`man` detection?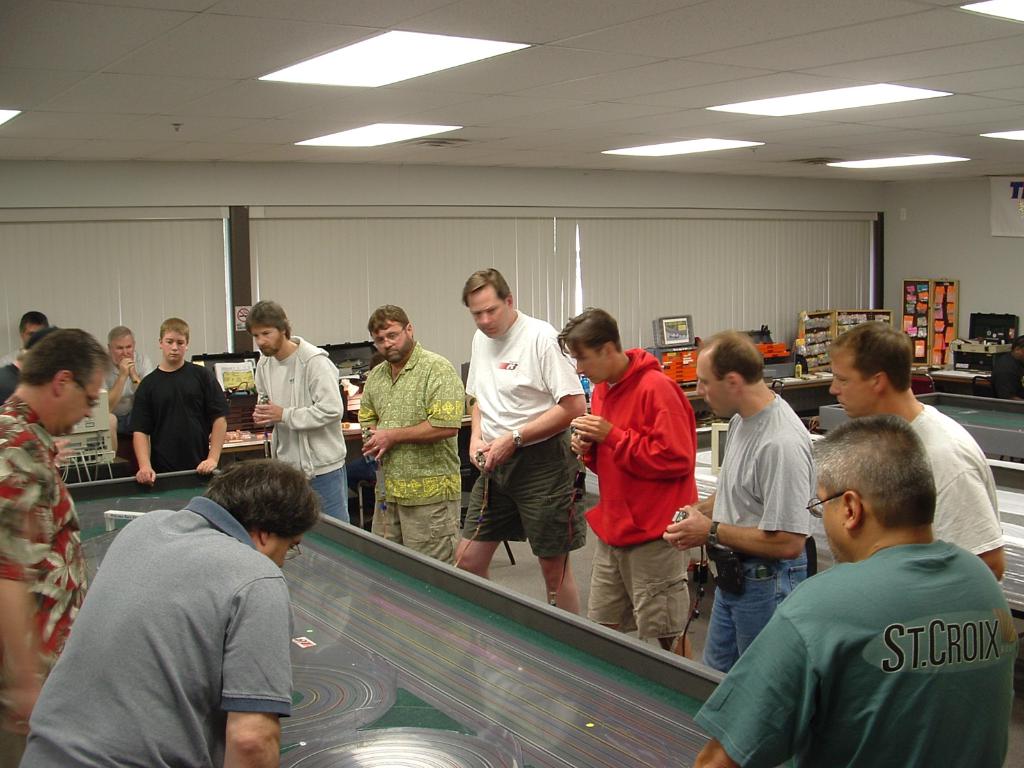
{"left": 453, "top": 264, "right": 586, "bottom": 614}
